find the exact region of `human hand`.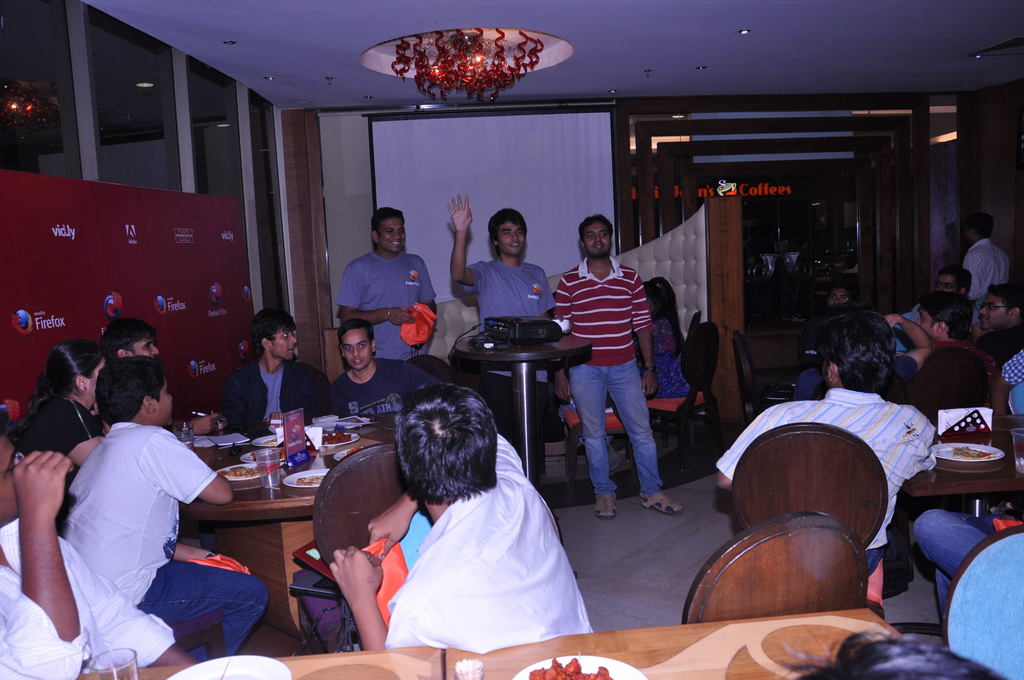
Exact region: detection(367, 496, 415, 558).
